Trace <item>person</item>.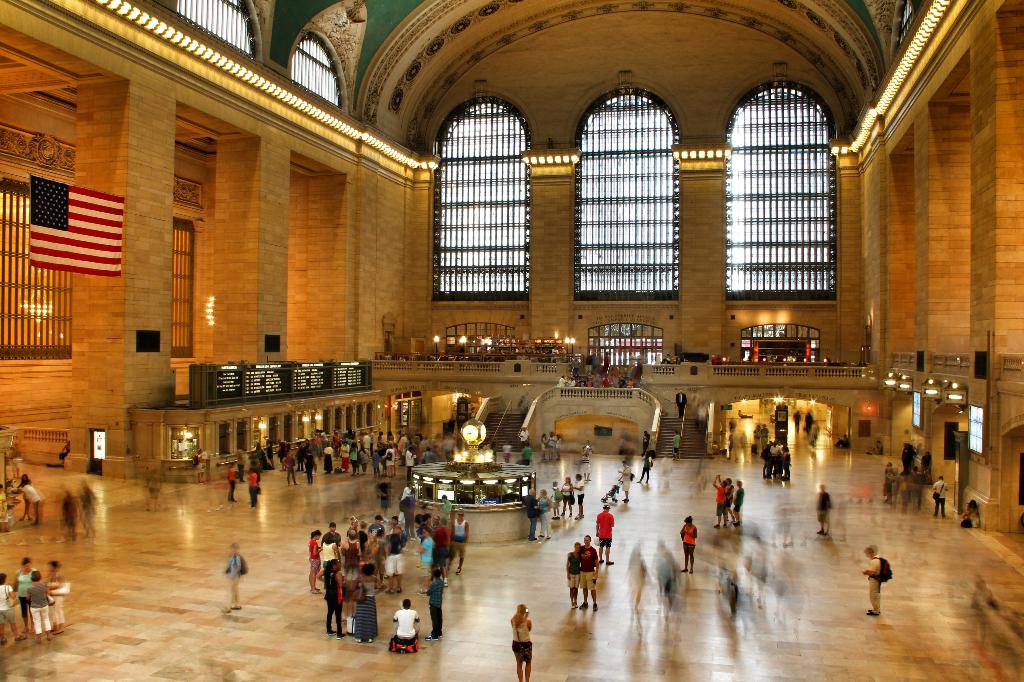
Traced to crop(728, 415, 738, 436).
